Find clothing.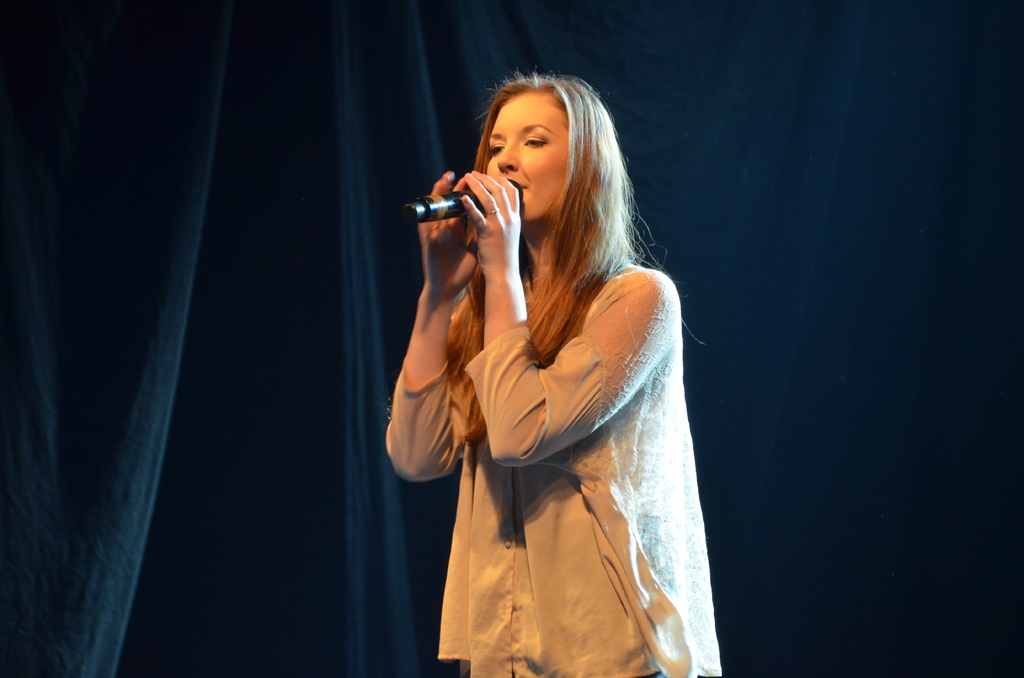
{"x1": 387, "y1": 265, "x2": 721, "y2": 677}.
